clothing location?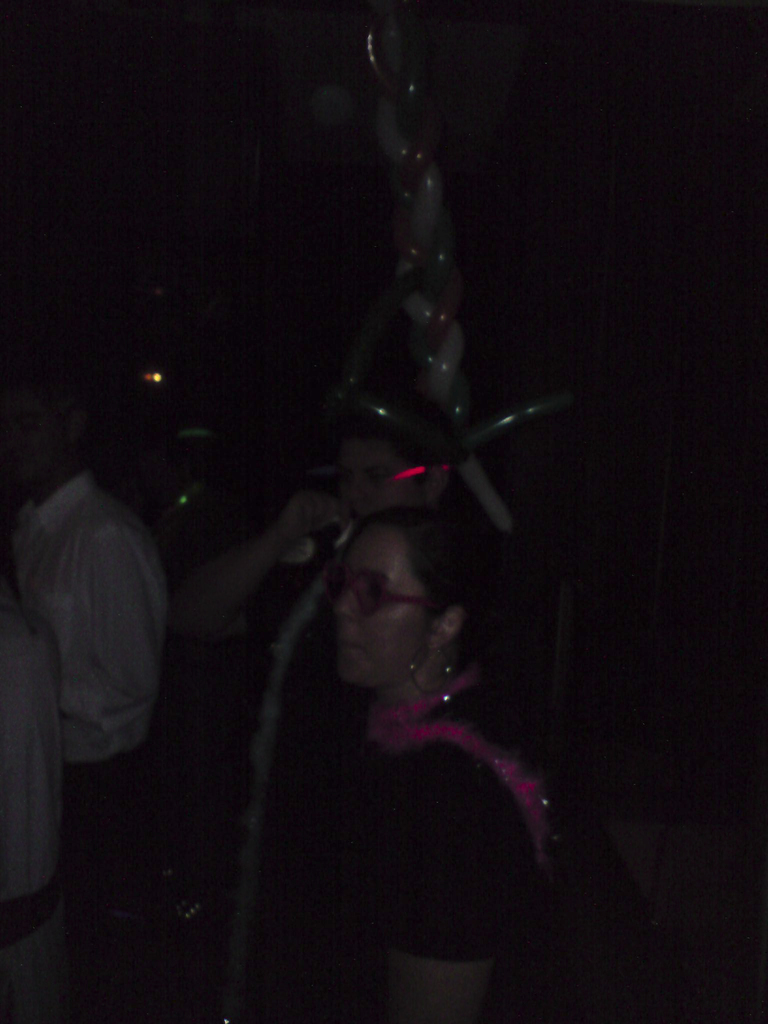
detection(302, 668, 572, 1023)
